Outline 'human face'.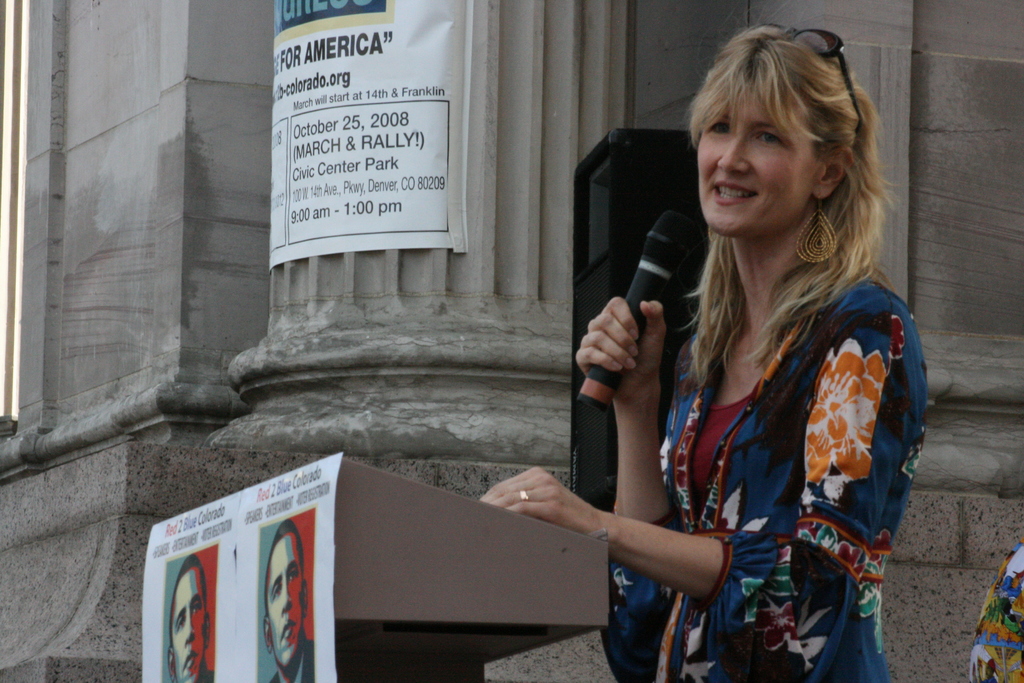
Outline: {"x1": 698, "y1": 84, "x2": 806, "y2": 236}.
